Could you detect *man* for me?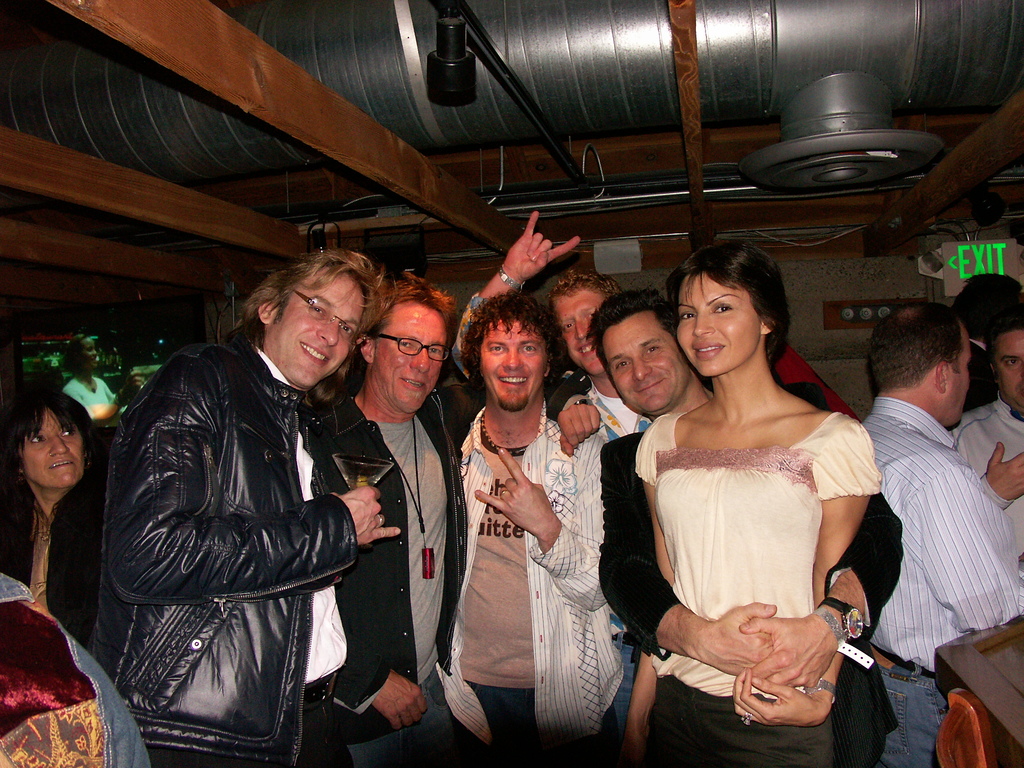
Detection result: [x1=87, y1=221, x2=436, y2=767].
